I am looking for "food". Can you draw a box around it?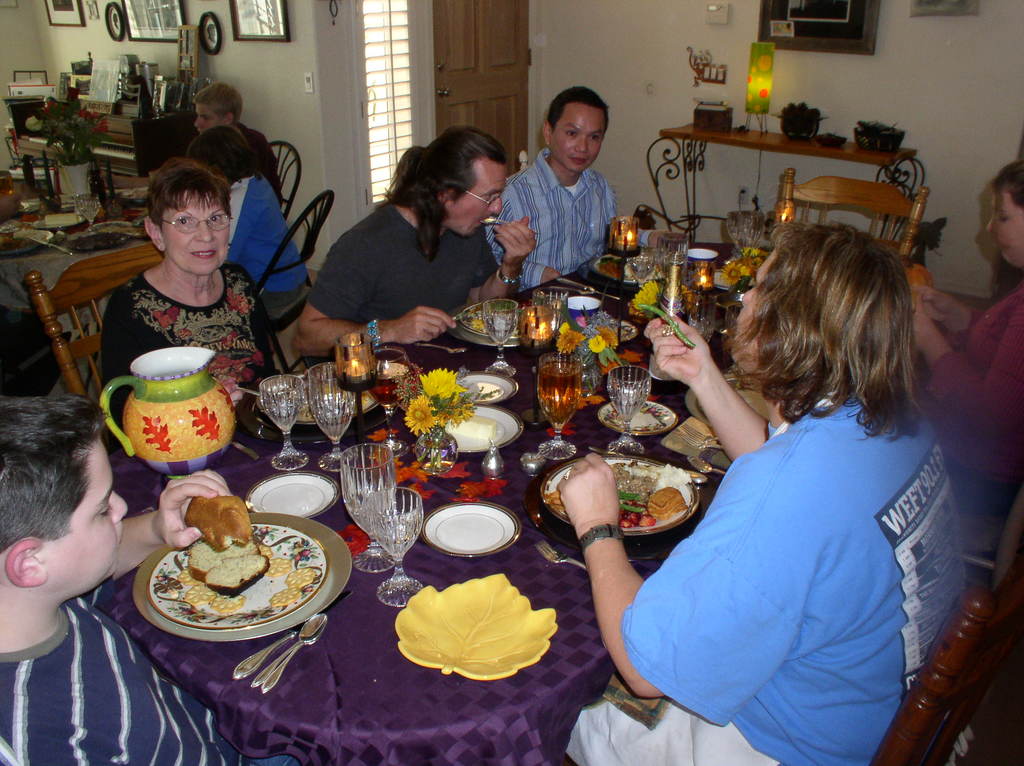
Sure, the bounding box is {"left": 907, "top": 286, "right": 924, "bottom": 314}.
